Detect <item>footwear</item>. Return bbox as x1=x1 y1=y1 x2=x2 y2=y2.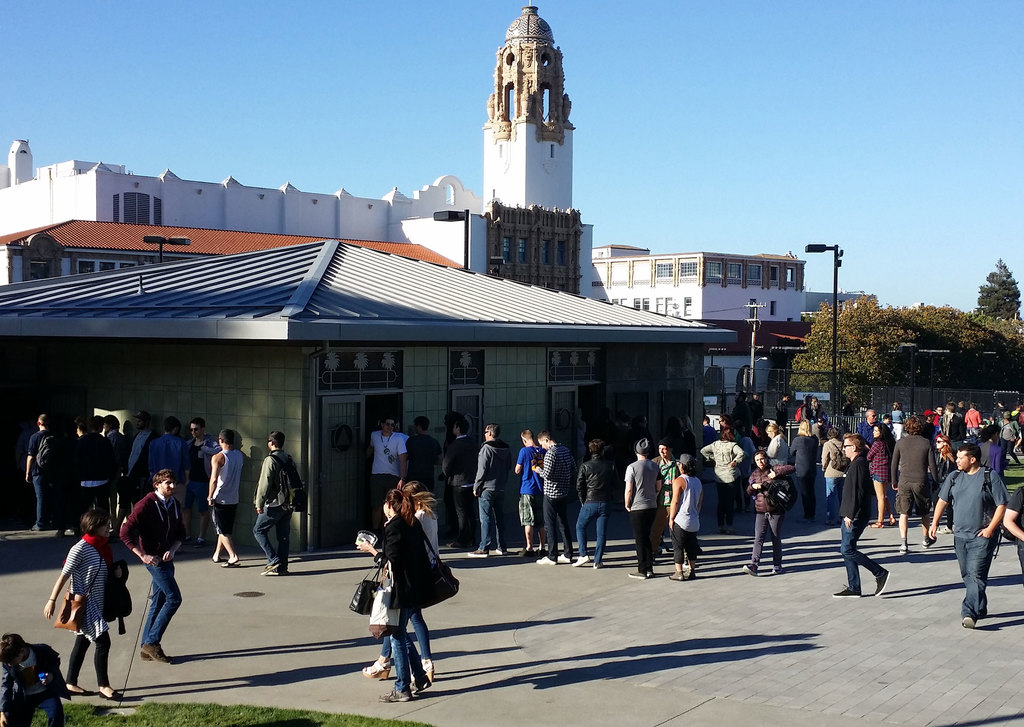
x1=514 y1=544 x2=532 y2=554.
